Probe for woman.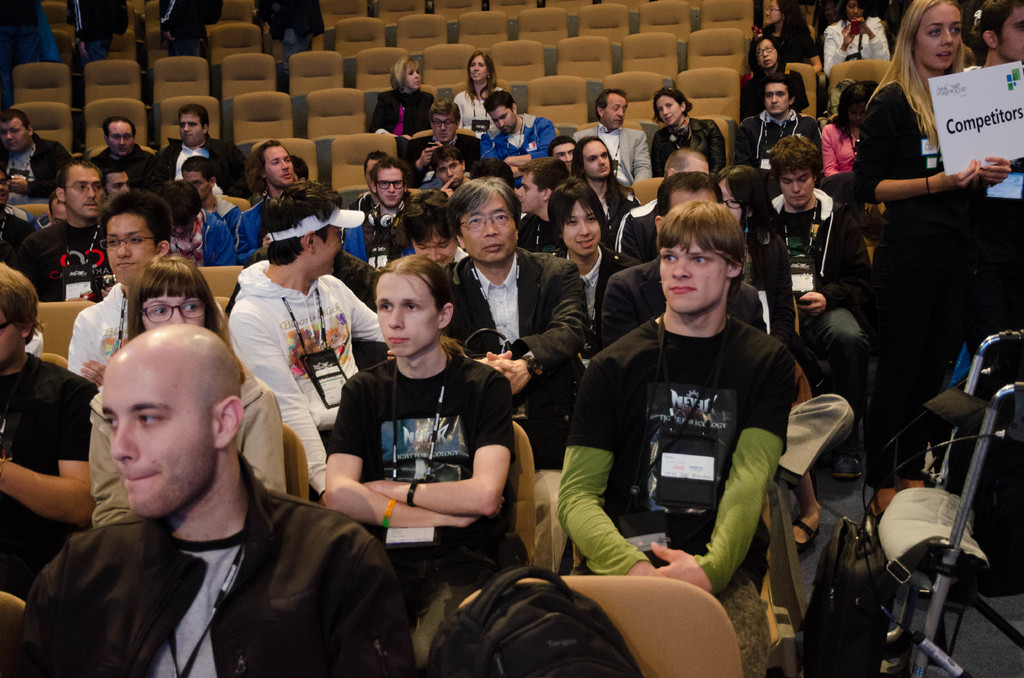
Probe result: left=368, top=54, right=437, bottom=140.
